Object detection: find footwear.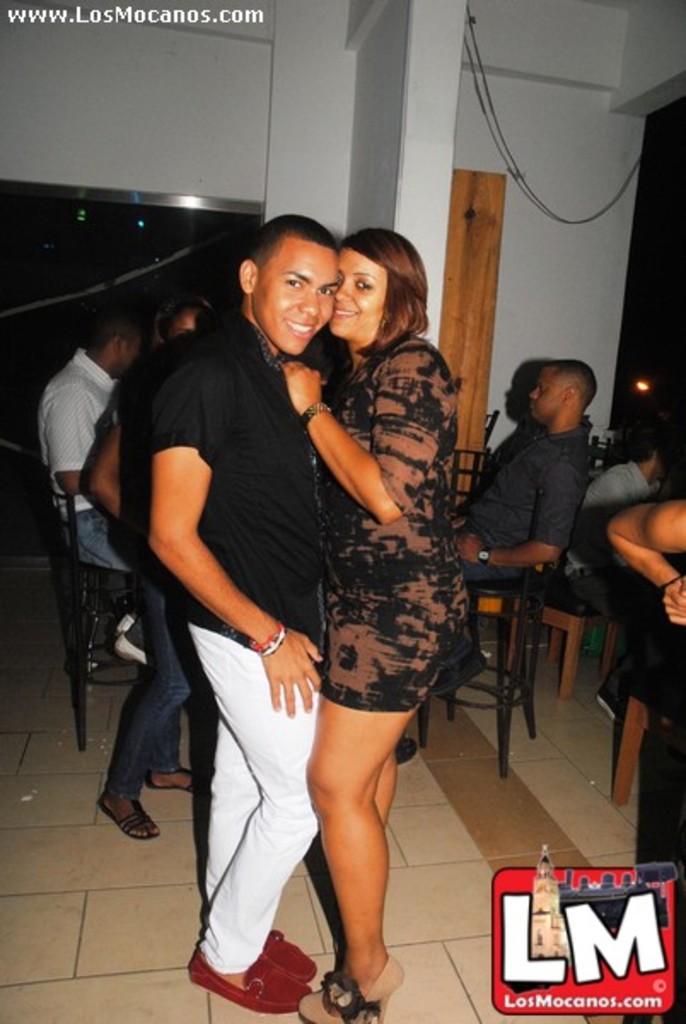
(left=259, top=925, right=317, bottom=980).
